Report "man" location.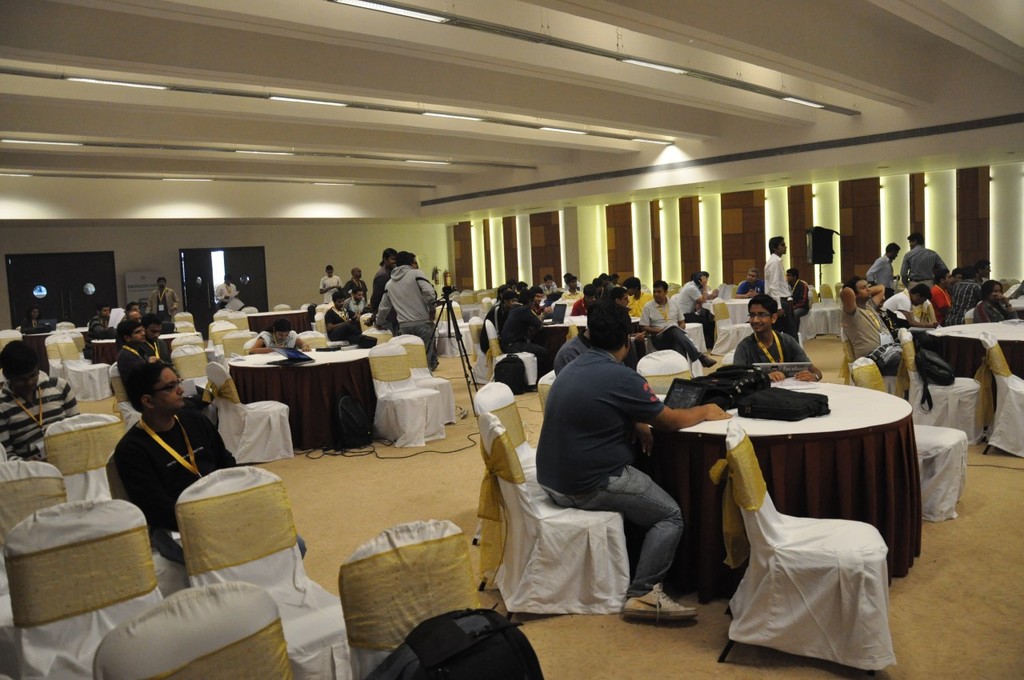
Report: <box>766,234,792,324</box>.
